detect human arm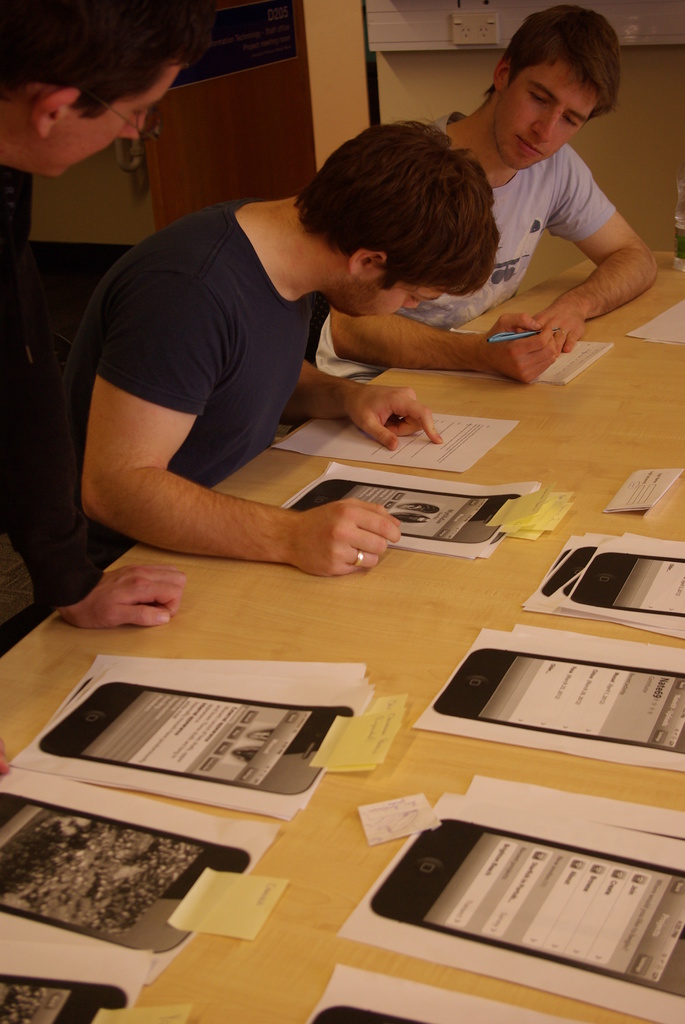
Rect(326, 310, 558, 387)
